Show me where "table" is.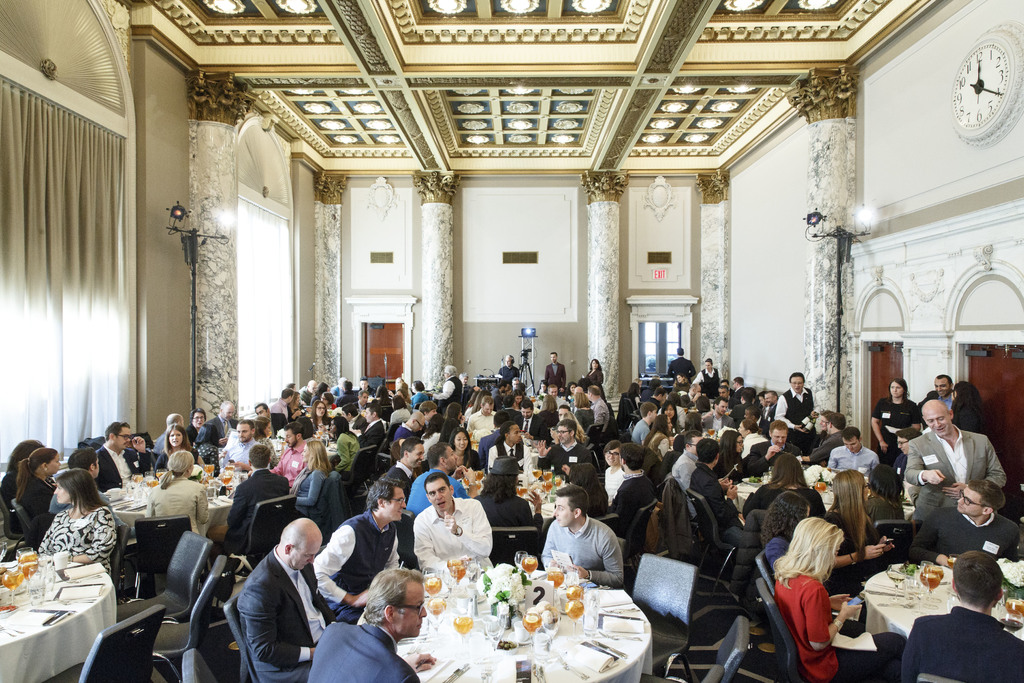
"table" is at box(268, 438, 345, 473).
